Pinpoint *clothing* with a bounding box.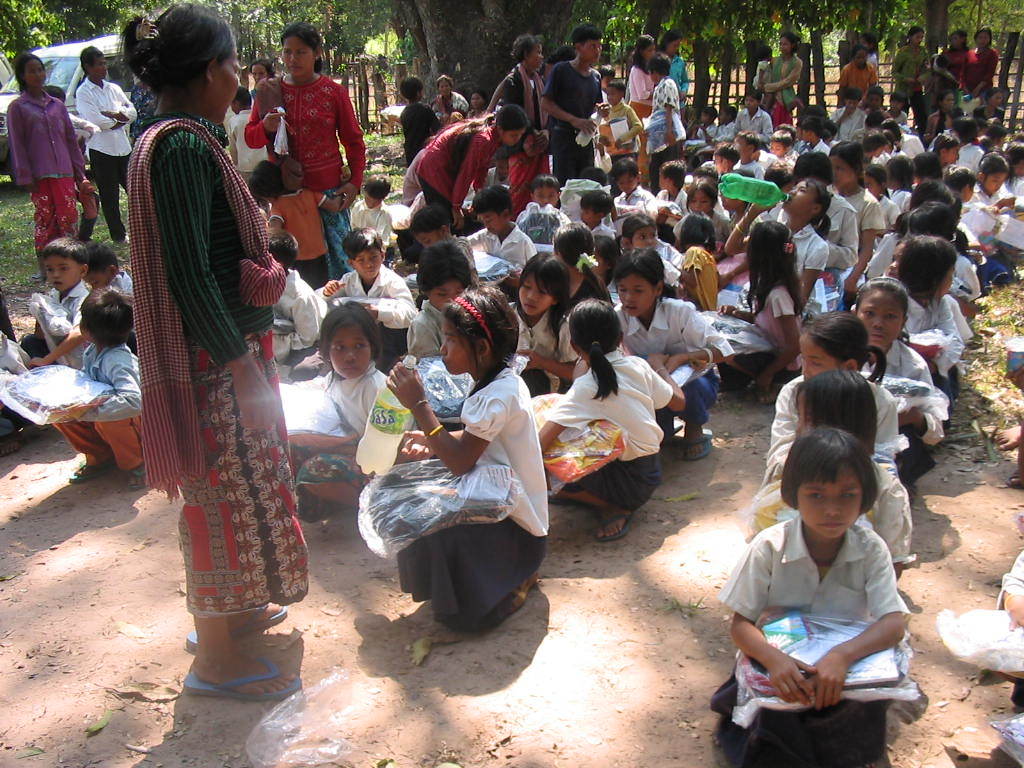
272,268,325,358.
